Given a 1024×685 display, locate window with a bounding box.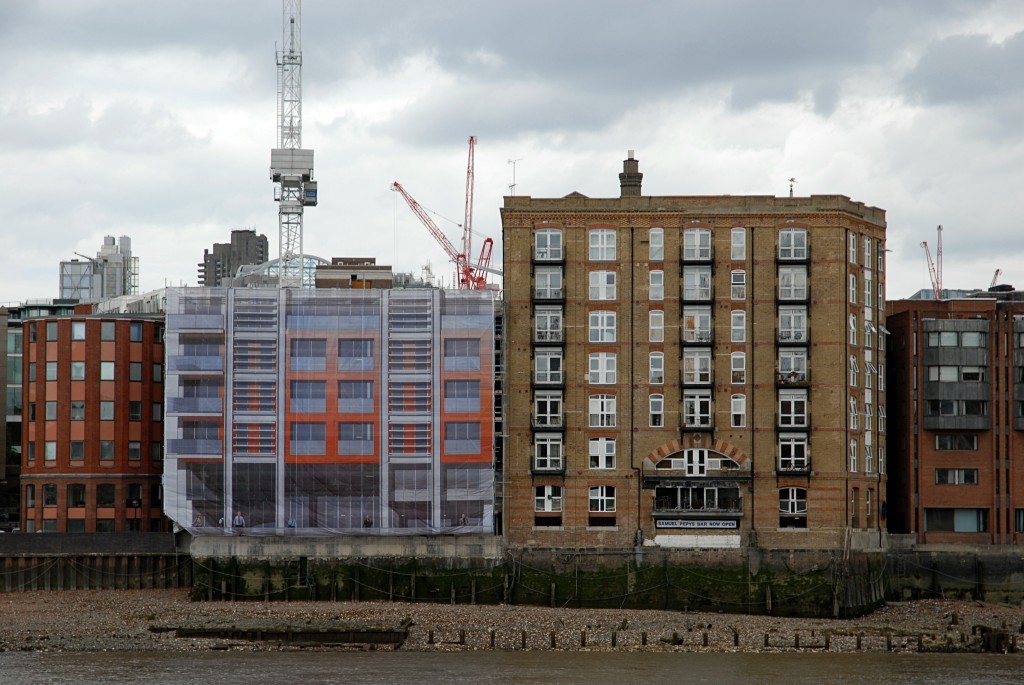
Located: 682,345,712,385.
